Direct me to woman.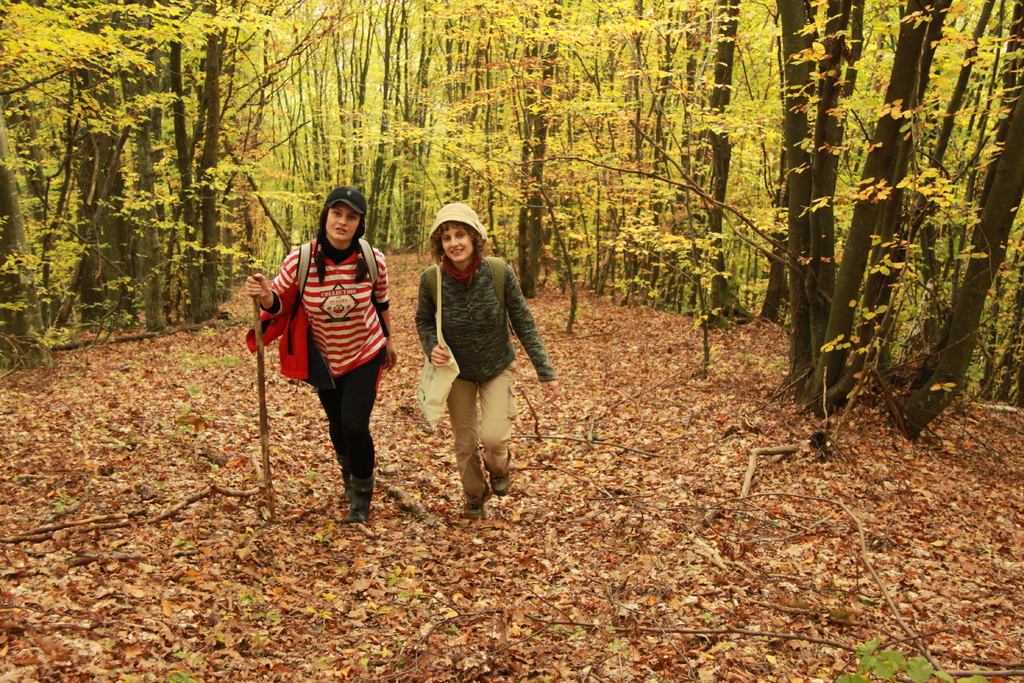
Direction: <bbox>269, 185, 395, 522</bbox>.
